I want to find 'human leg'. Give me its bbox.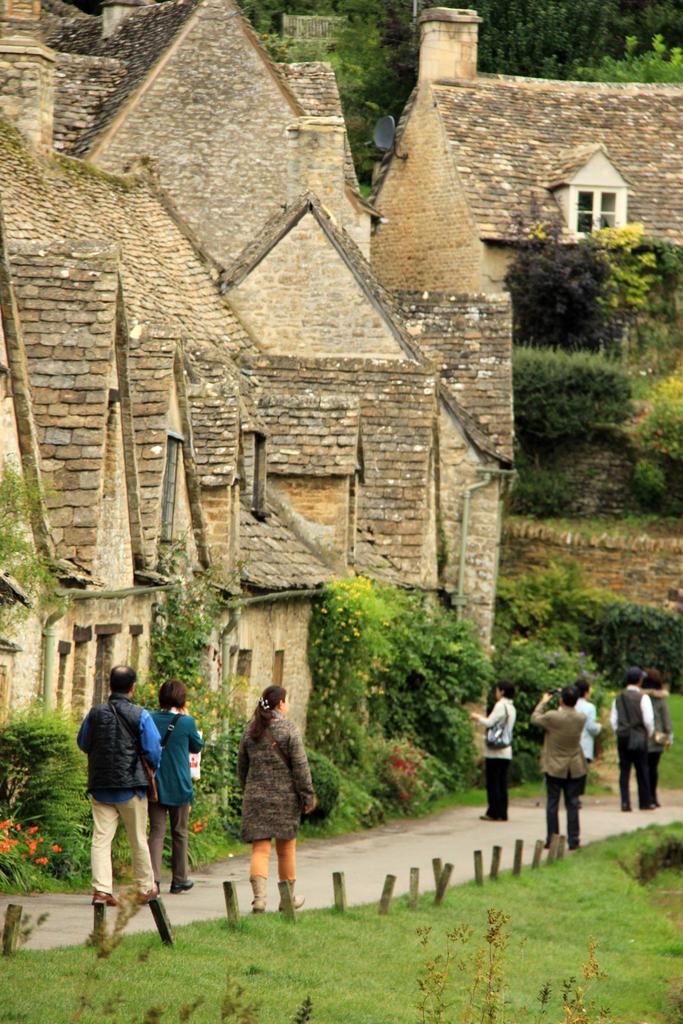
box(255, 844, 269, 916).
